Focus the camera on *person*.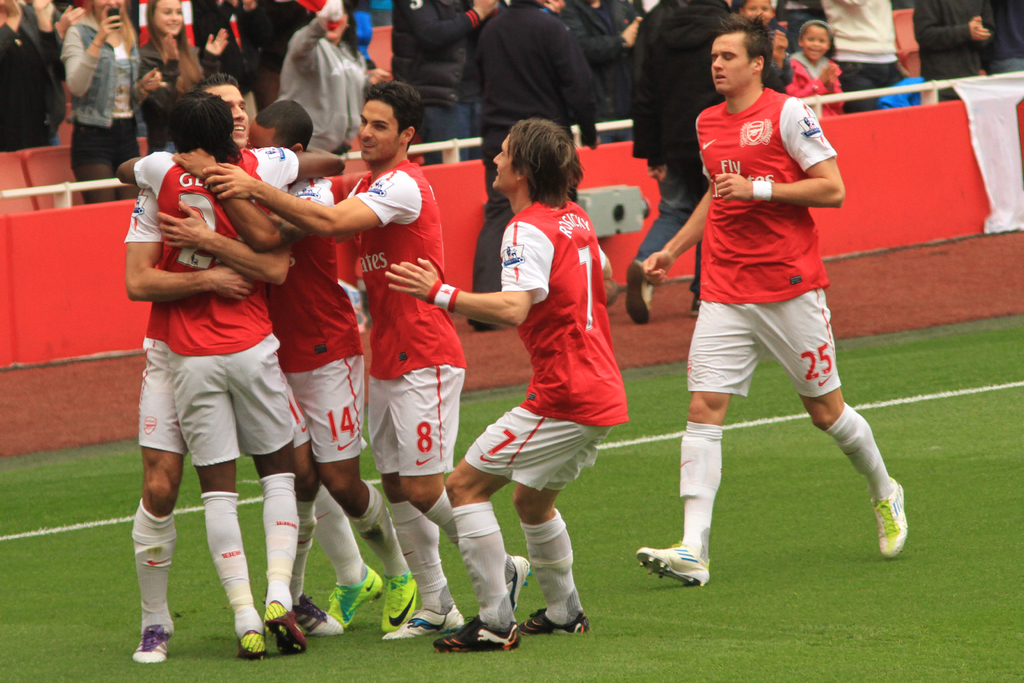
Focus region: BBox(118, 86, 336, 648).
